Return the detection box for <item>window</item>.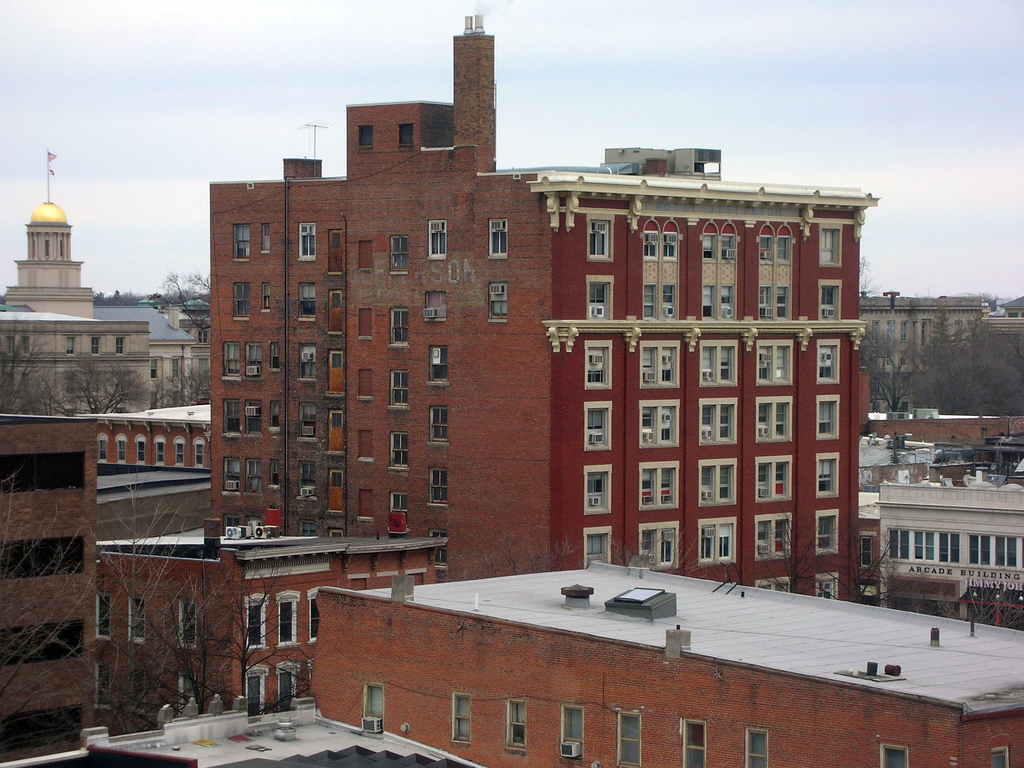
region(358, 124, 372, 146).
